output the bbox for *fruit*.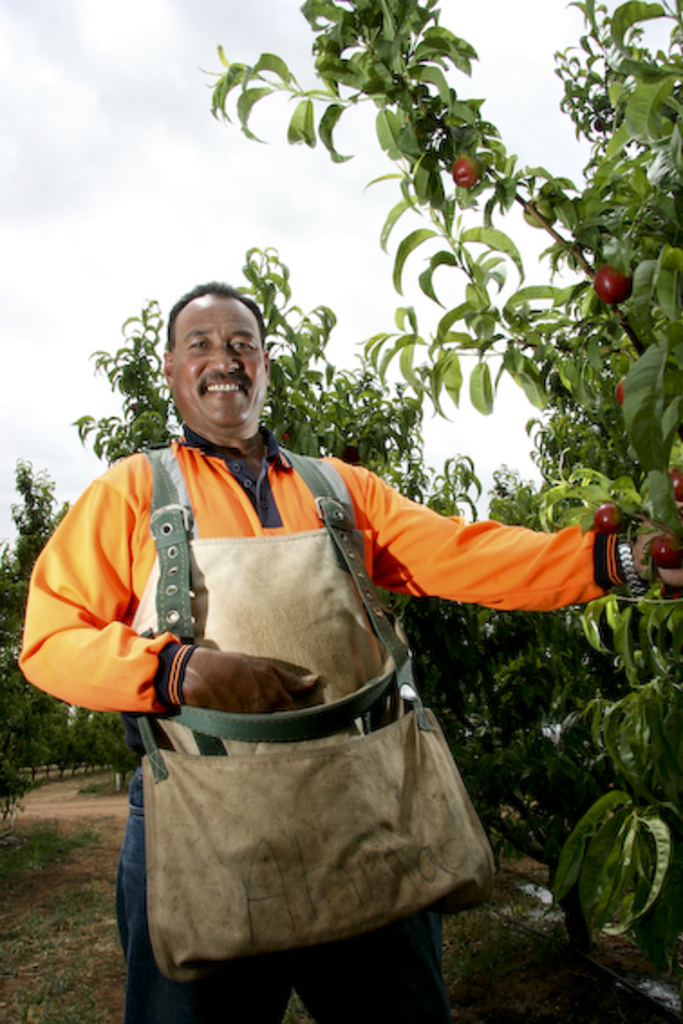
<bbox>667, 464, 681, 502</bbox>.
